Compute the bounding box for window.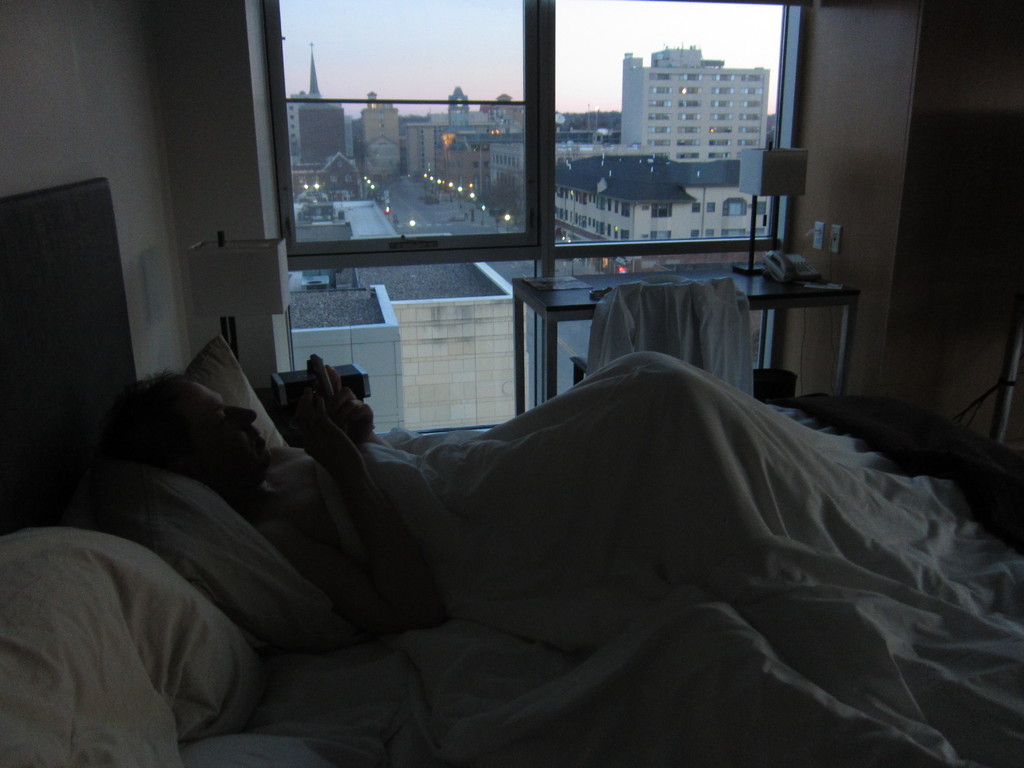
<region>493, 154, 515, 161</region>.
